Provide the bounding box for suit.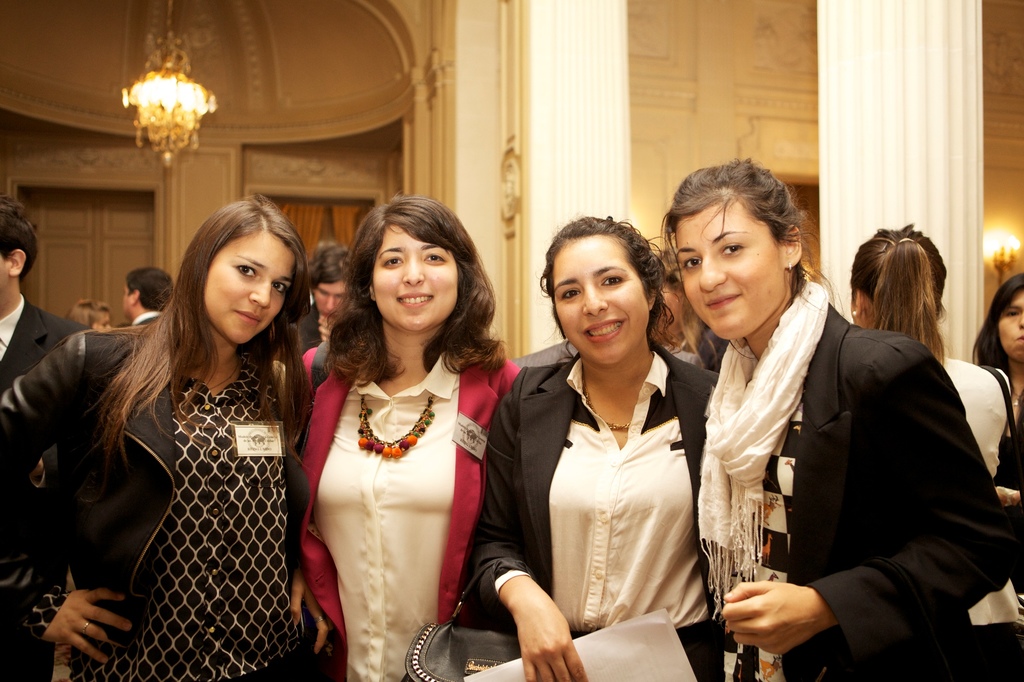
box(447, 336, 735, 681).
